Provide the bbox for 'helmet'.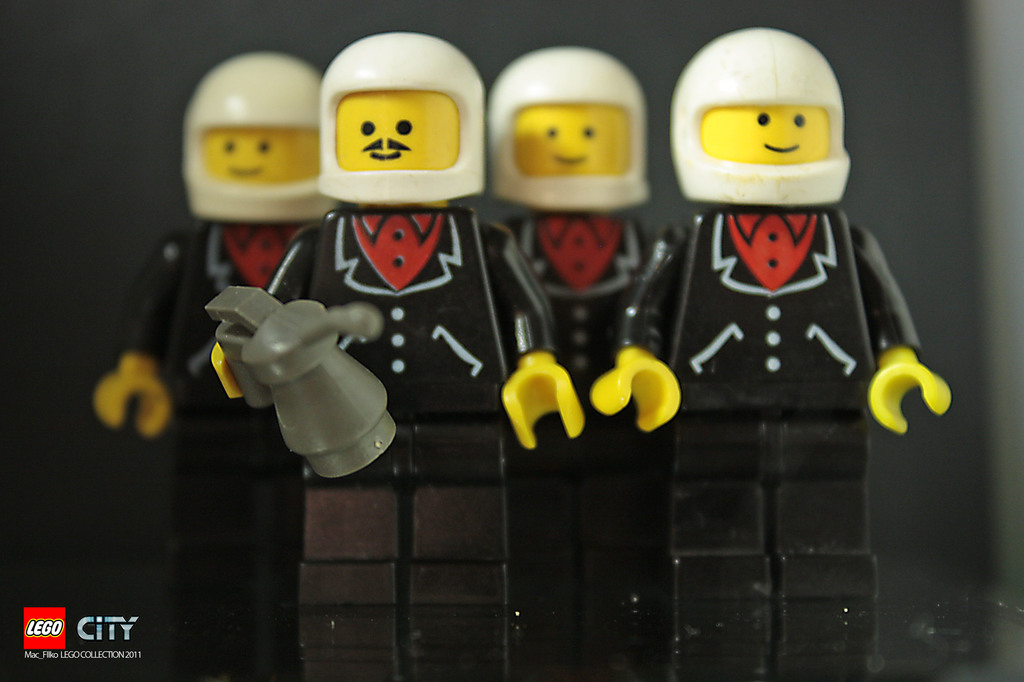
{"left": 320, "top": 31, "right": 489, "bottom": 210}.
